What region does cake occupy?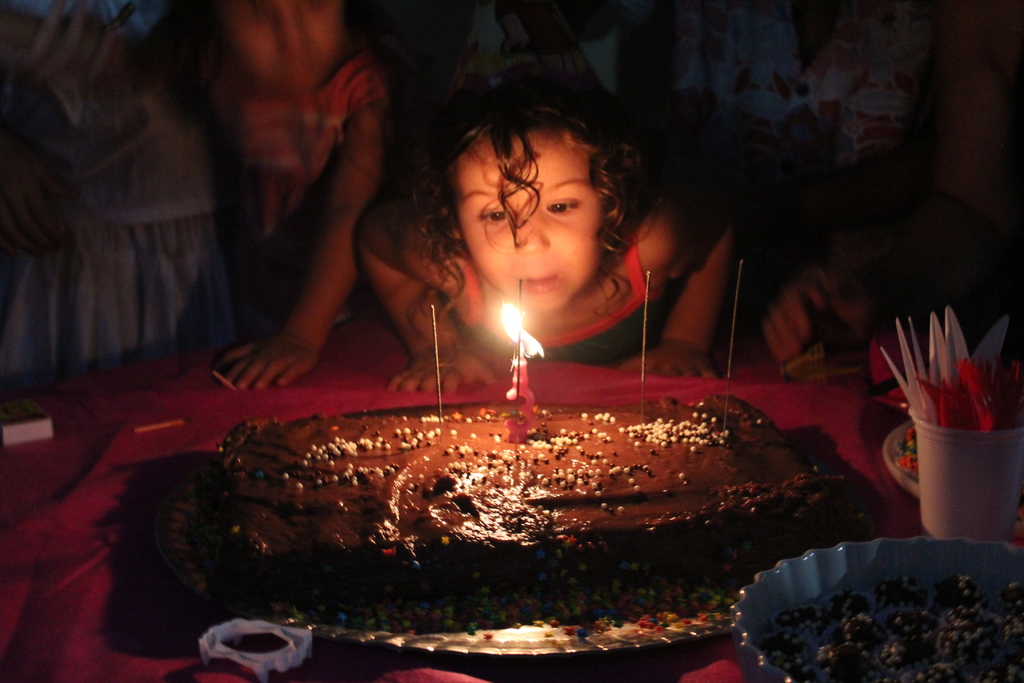
bbox=(180, 391, 890, 618).
